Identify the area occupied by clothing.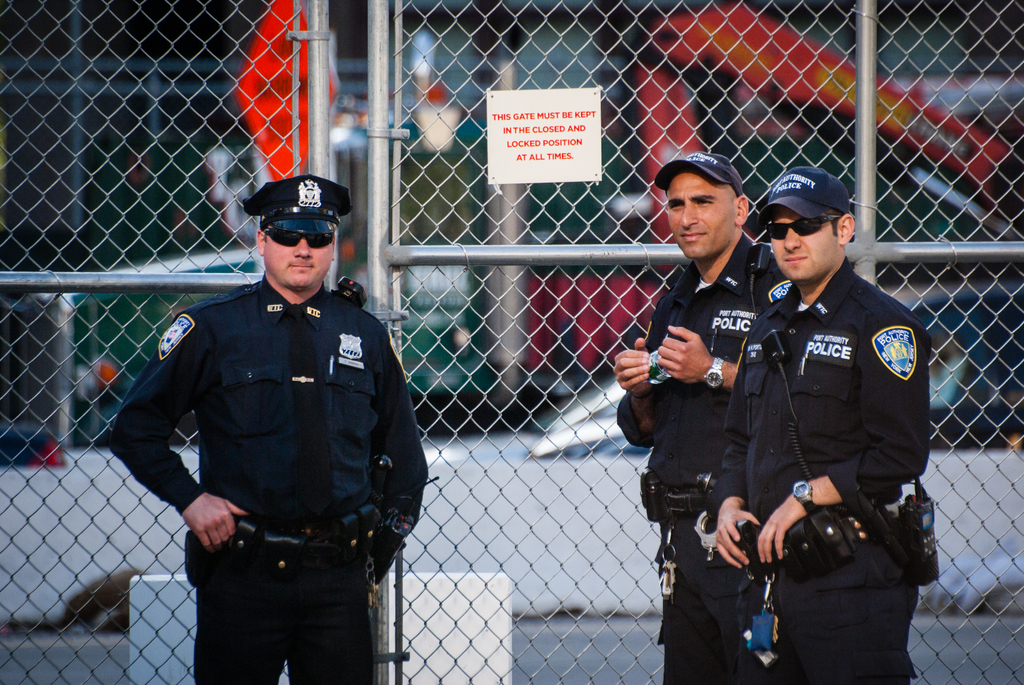
Area: crop(618, 237, 787, 678).
